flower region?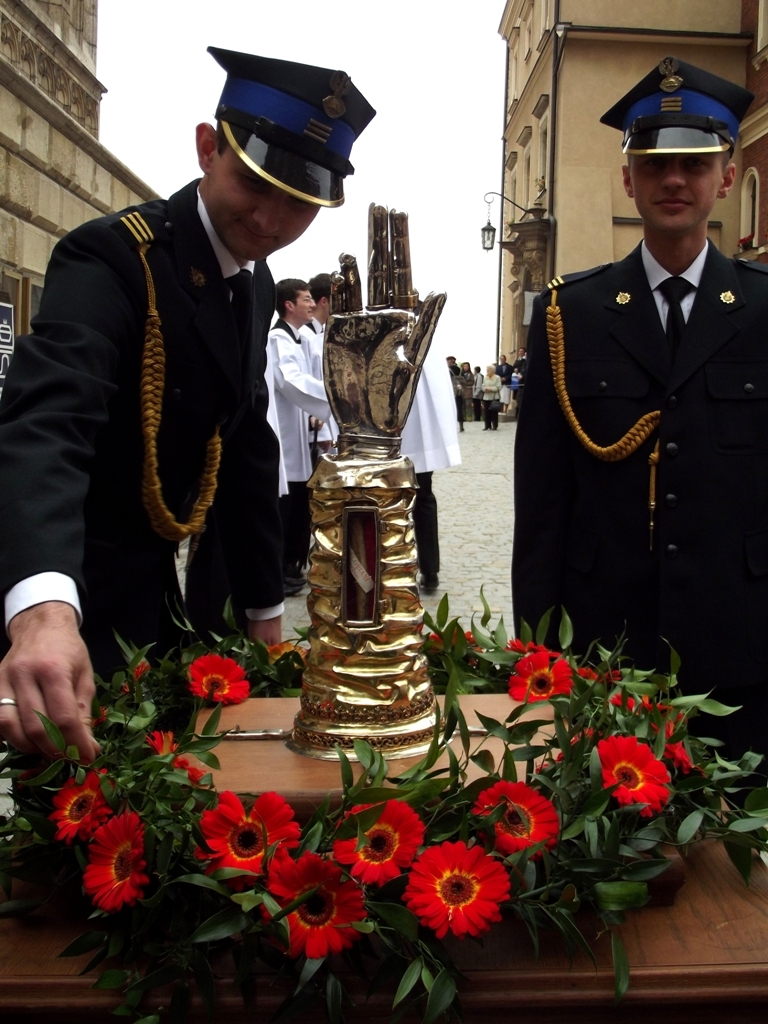
x1=327 y1=799 x2=431 y2=895
